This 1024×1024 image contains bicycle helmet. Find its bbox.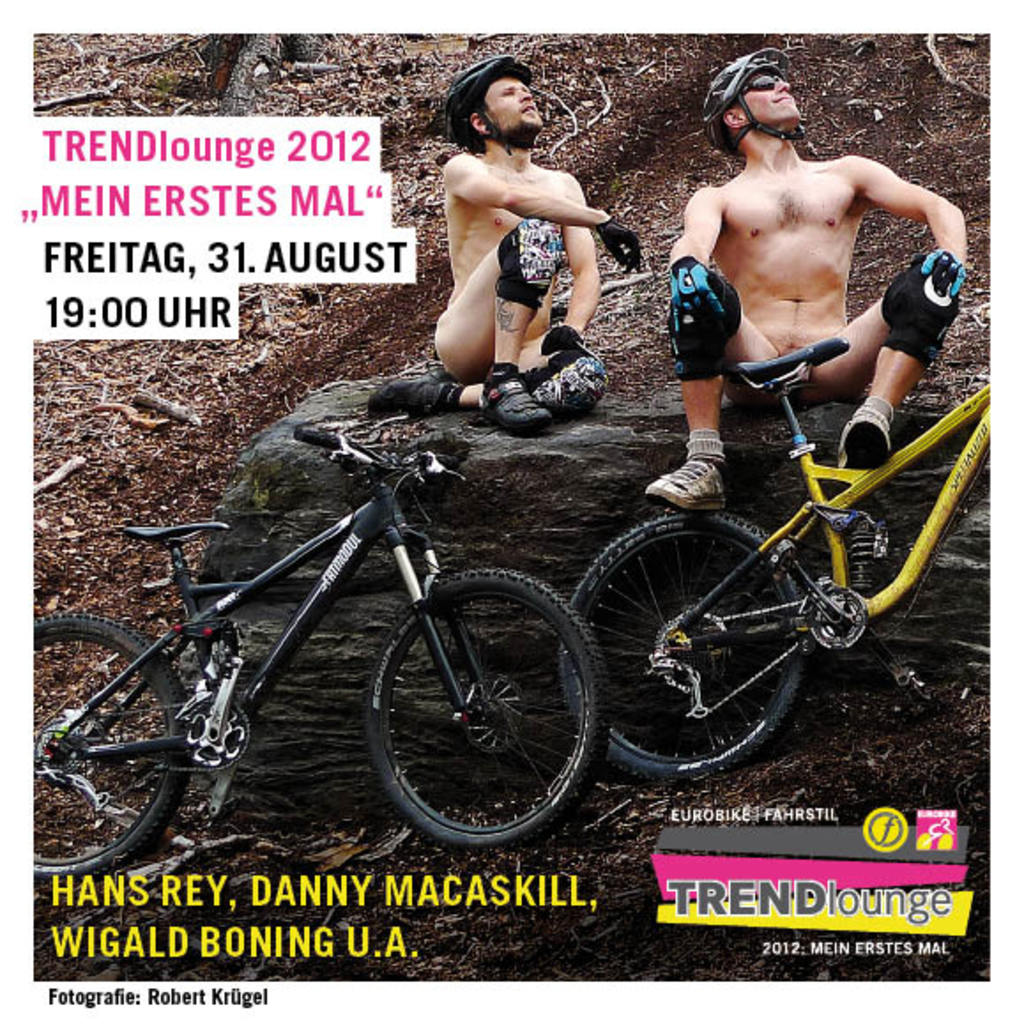
[446,53,518,129].
